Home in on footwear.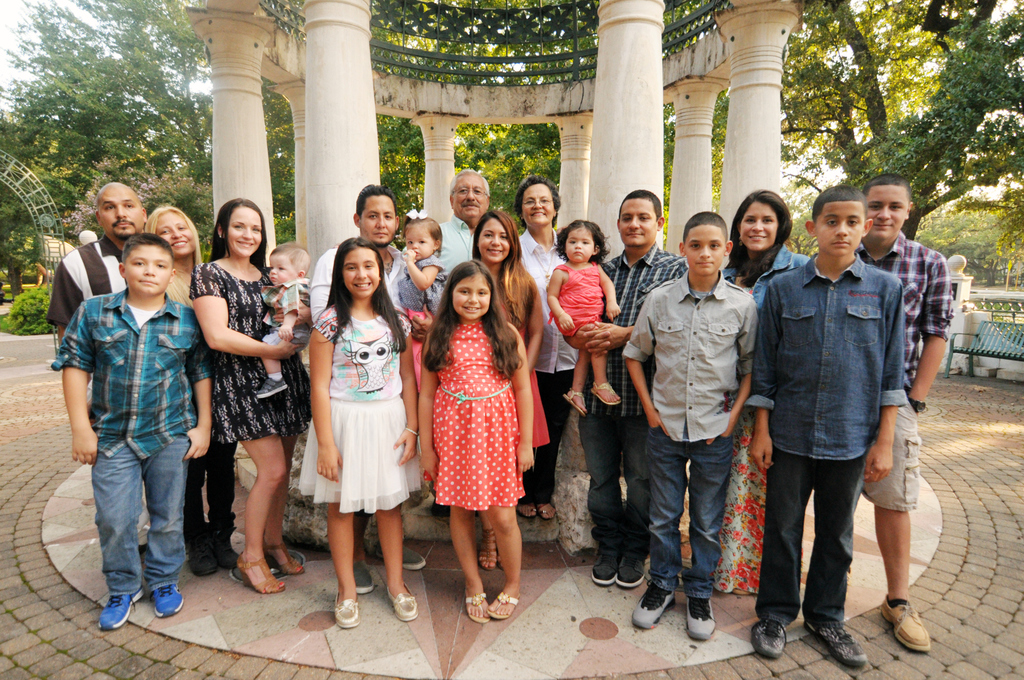
Homed in at bbox=[539, 501, 554, 519].
